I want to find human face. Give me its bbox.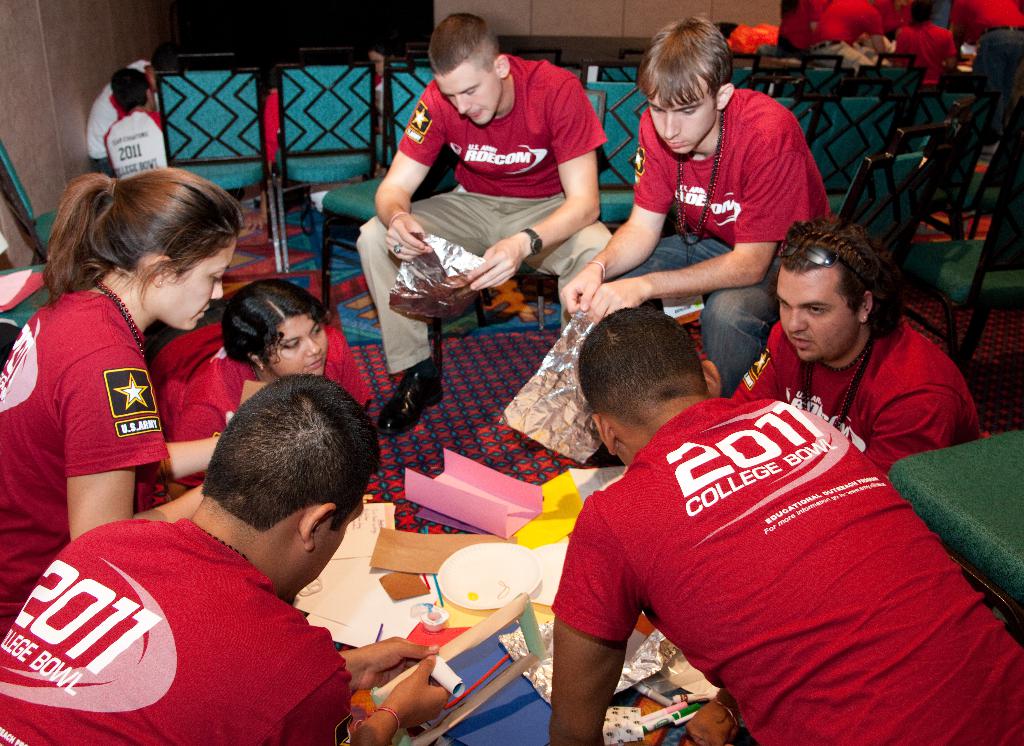
<bbox>163, 238, 235, 330</bbox>.
